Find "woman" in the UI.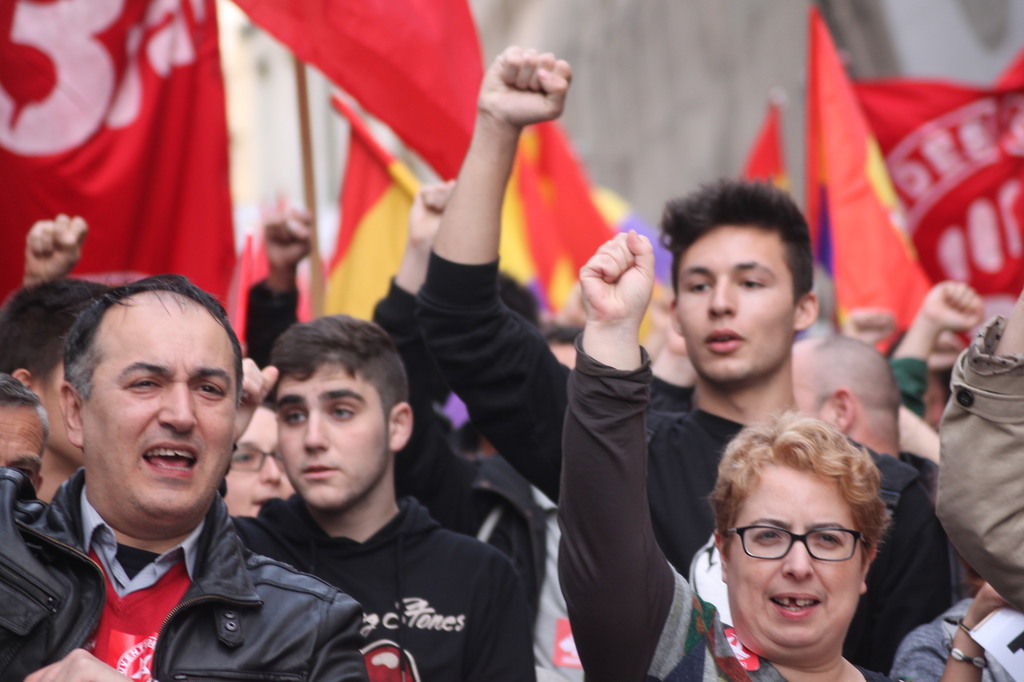
UI element at 222, 401, 295, 519.
